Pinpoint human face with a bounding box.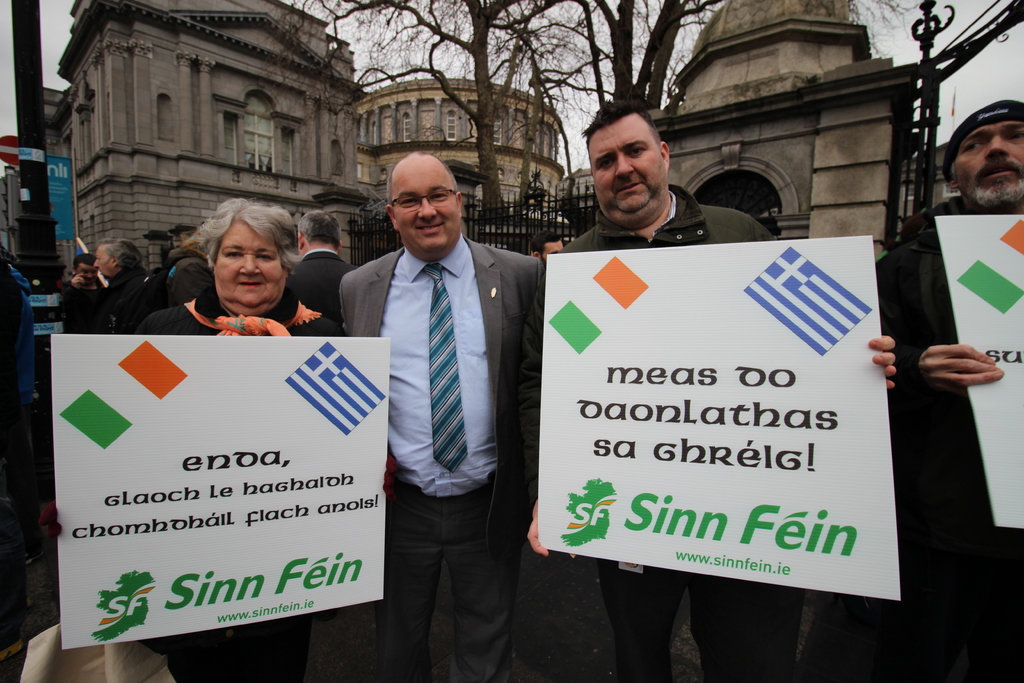
Rect(396, 160, 460, 242).
